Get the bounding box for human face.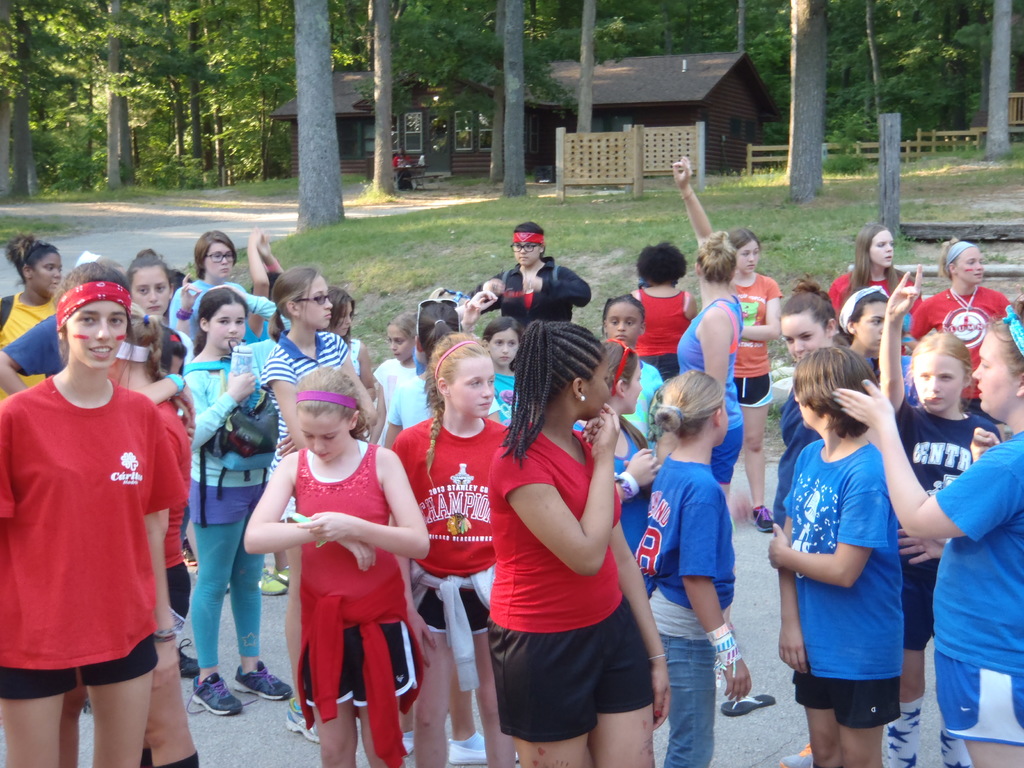
detection(915, 355, 962, 412).
